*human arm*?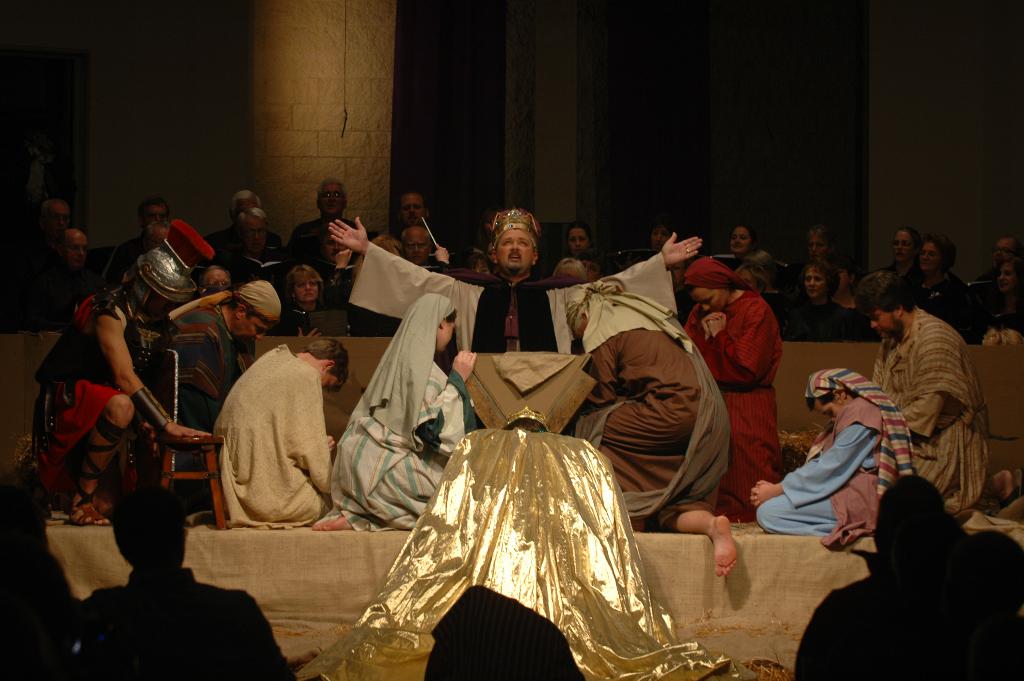
x1=901 y1=331 x2=936 y2=427
